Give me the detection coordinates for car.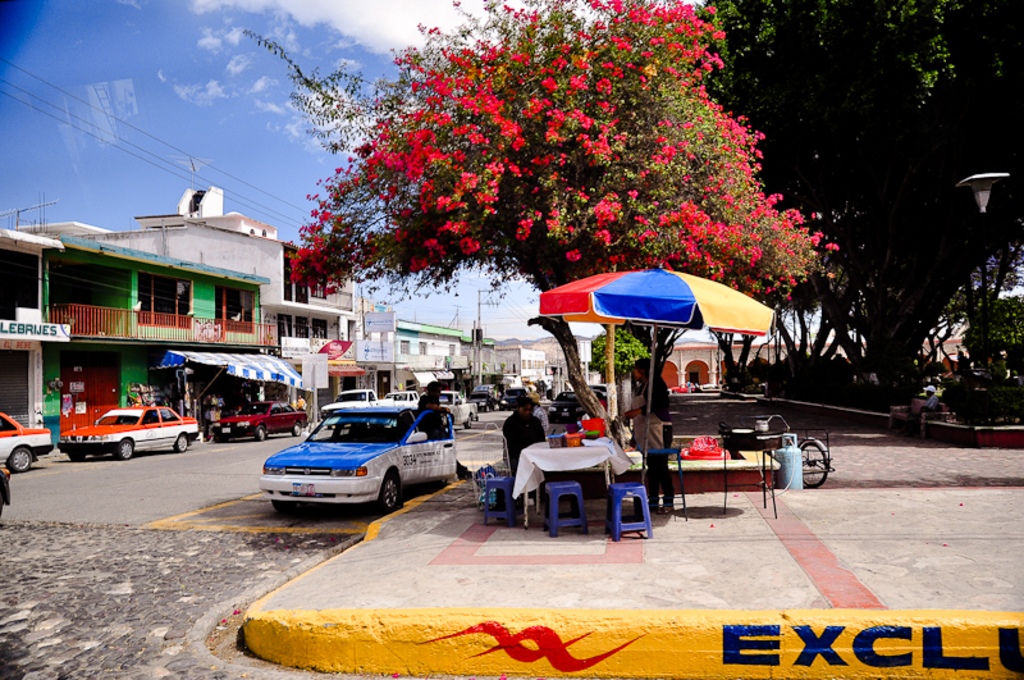
select_region(379, 387, 424, 410).
